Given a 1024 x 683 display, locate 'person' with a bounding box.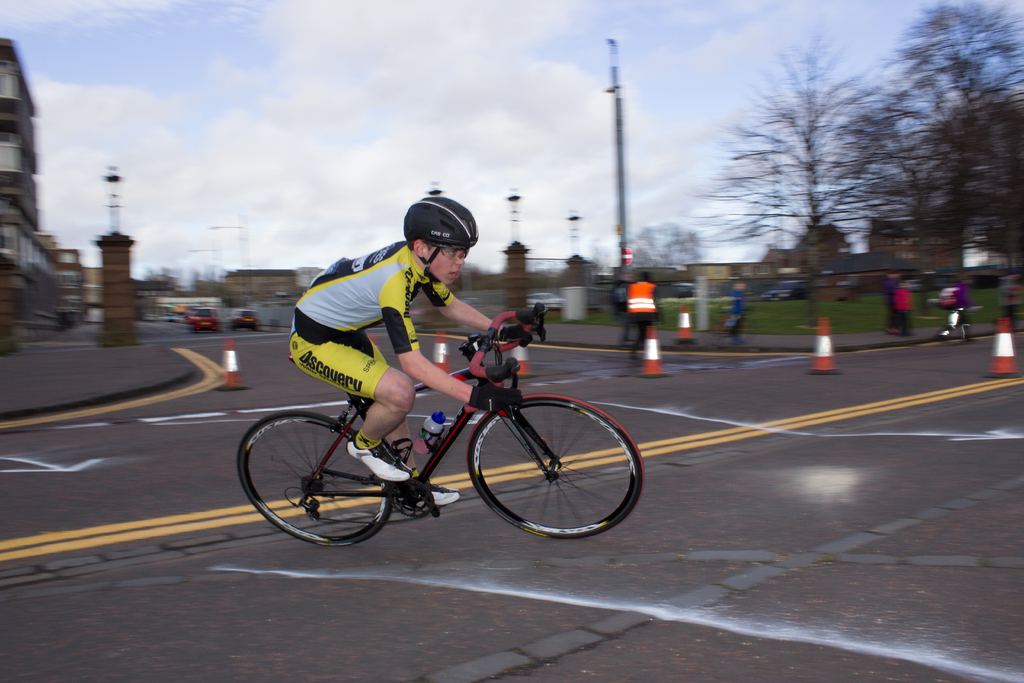
Located: box=[936, 278, 976, 346].
